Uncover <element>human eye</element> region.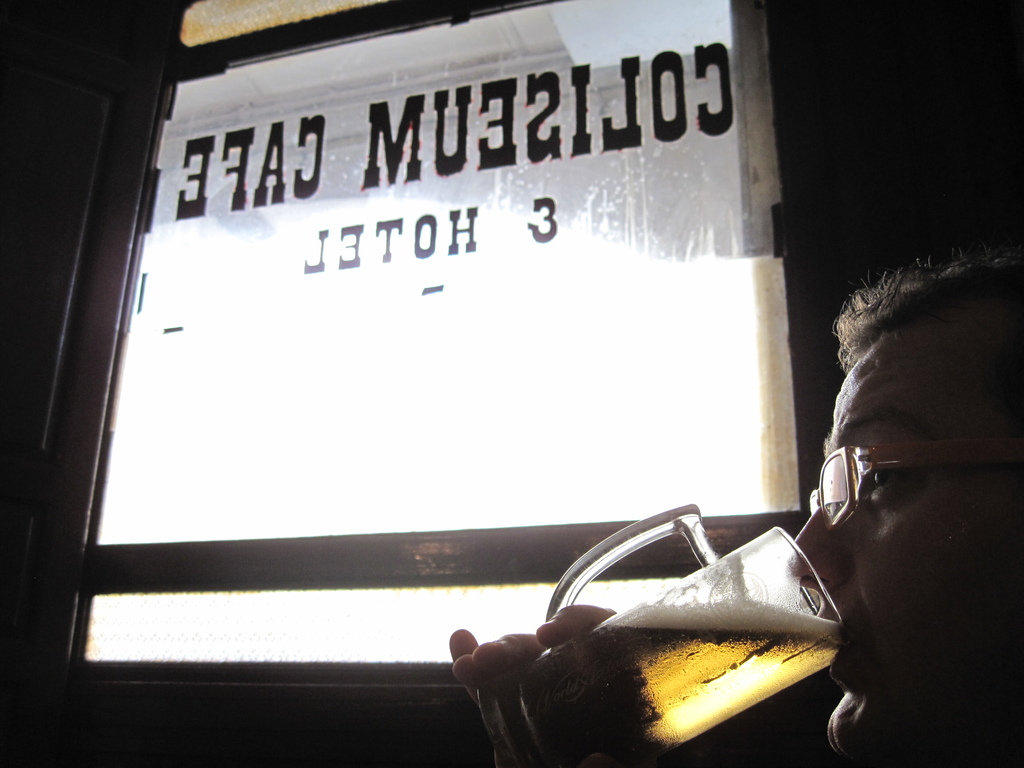
Uncovered: bbox=(854, 451, 919, 508).
